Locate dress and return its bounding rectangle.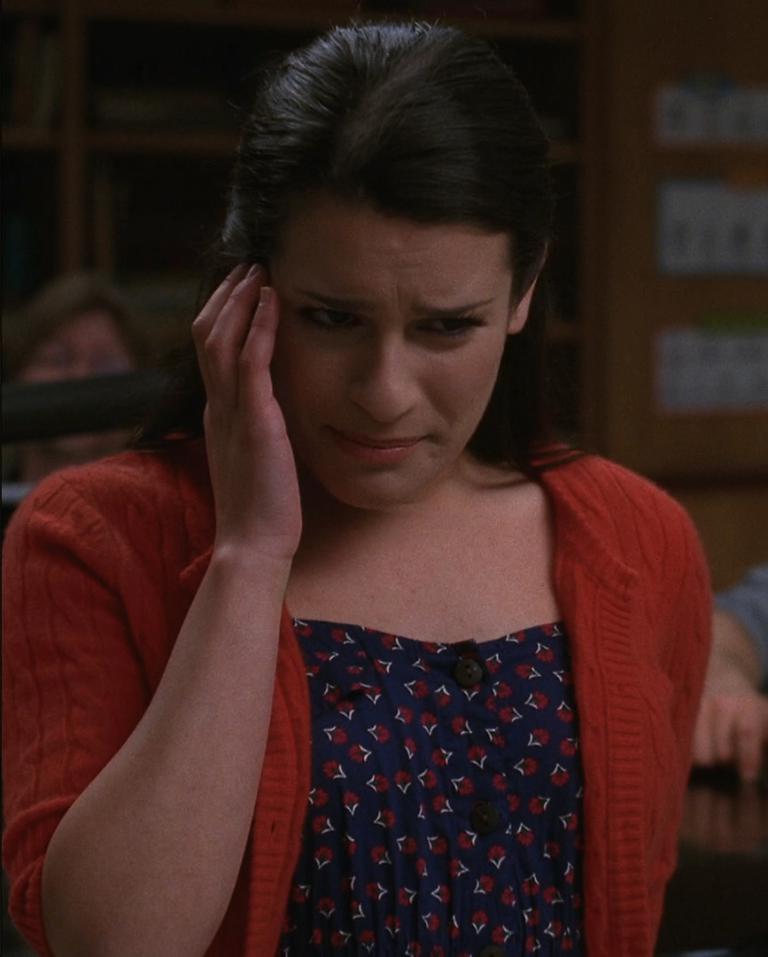
287 615 590 956.
